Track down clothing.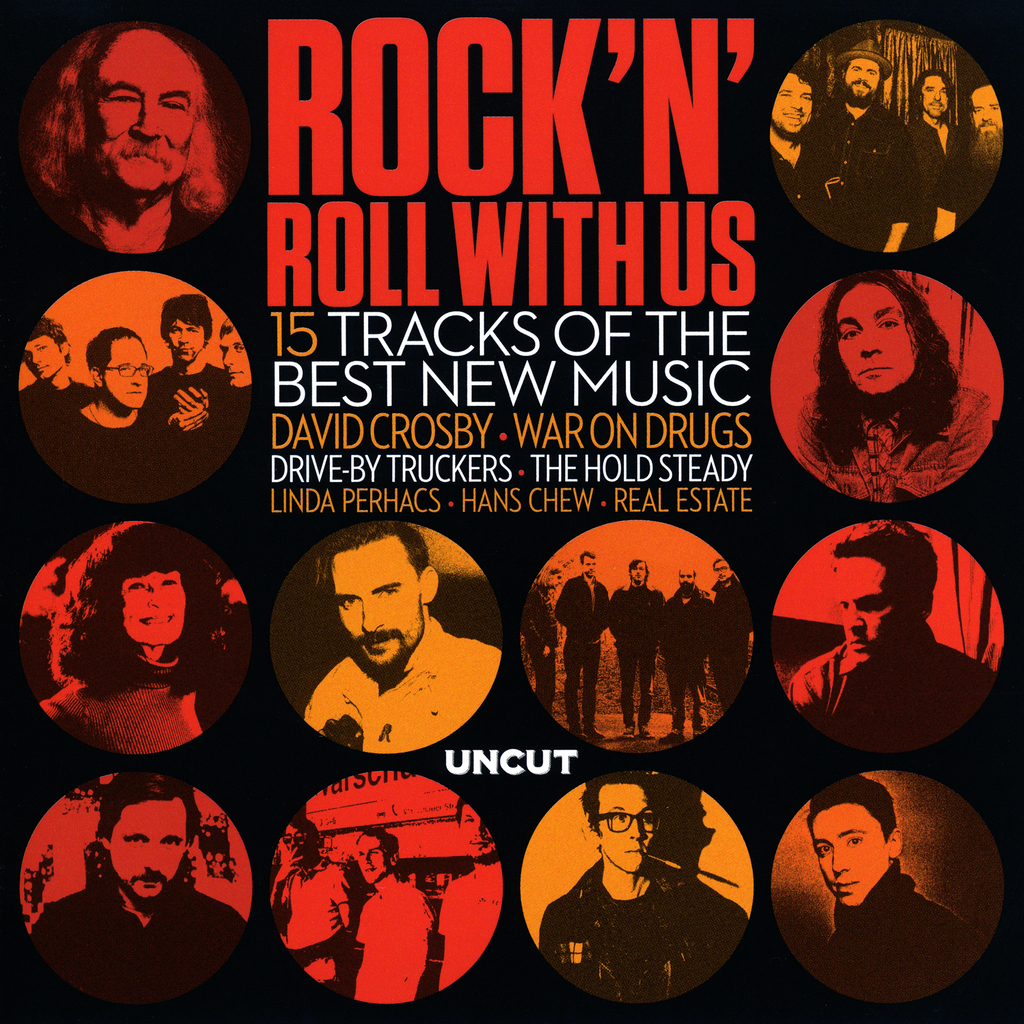
Tracked to left=760, top=114, right=841, bottom=244.
